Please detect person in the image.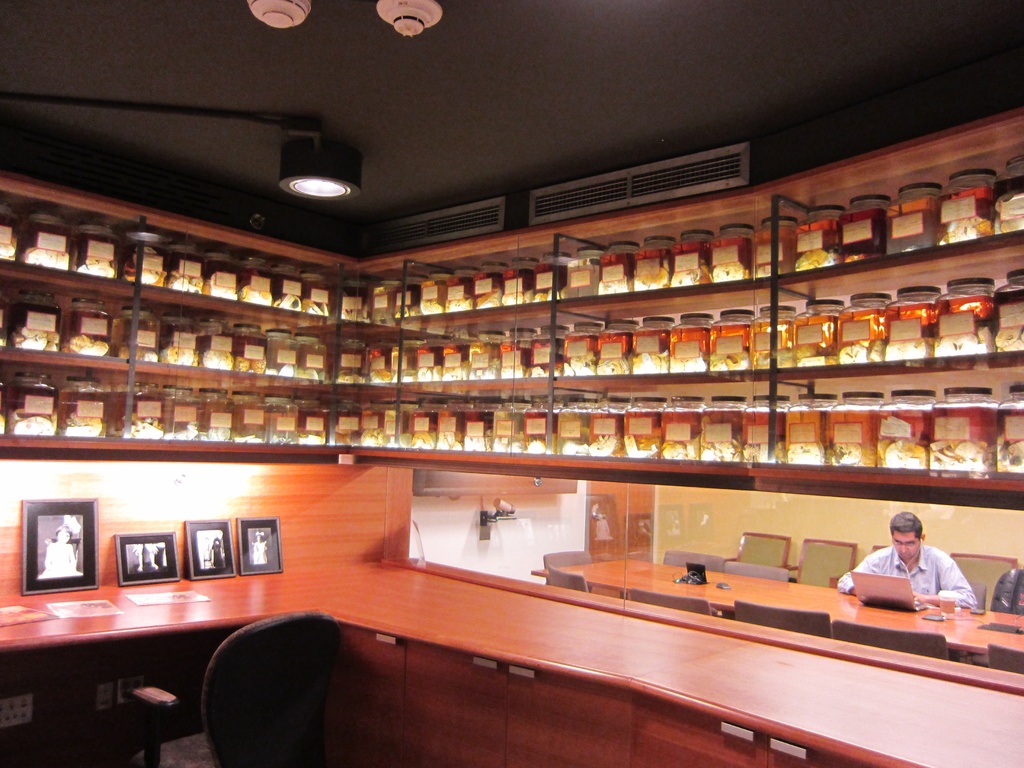
BBox(252, 531, 268, 564).
